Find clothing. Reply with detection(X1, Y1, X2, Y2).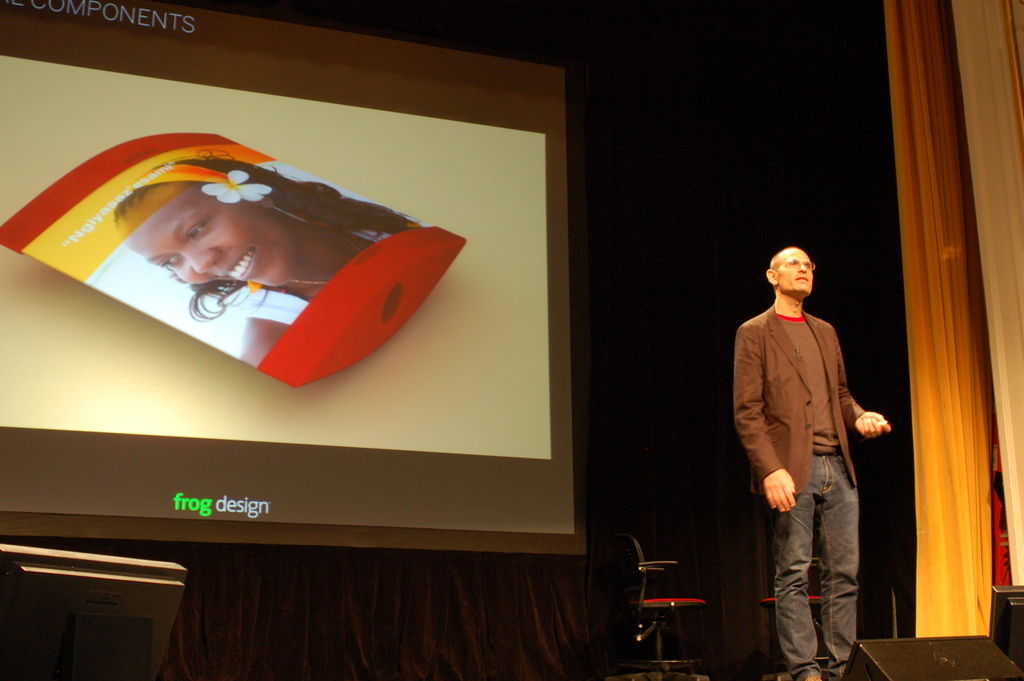
detection(732, 307, 863, 496).
